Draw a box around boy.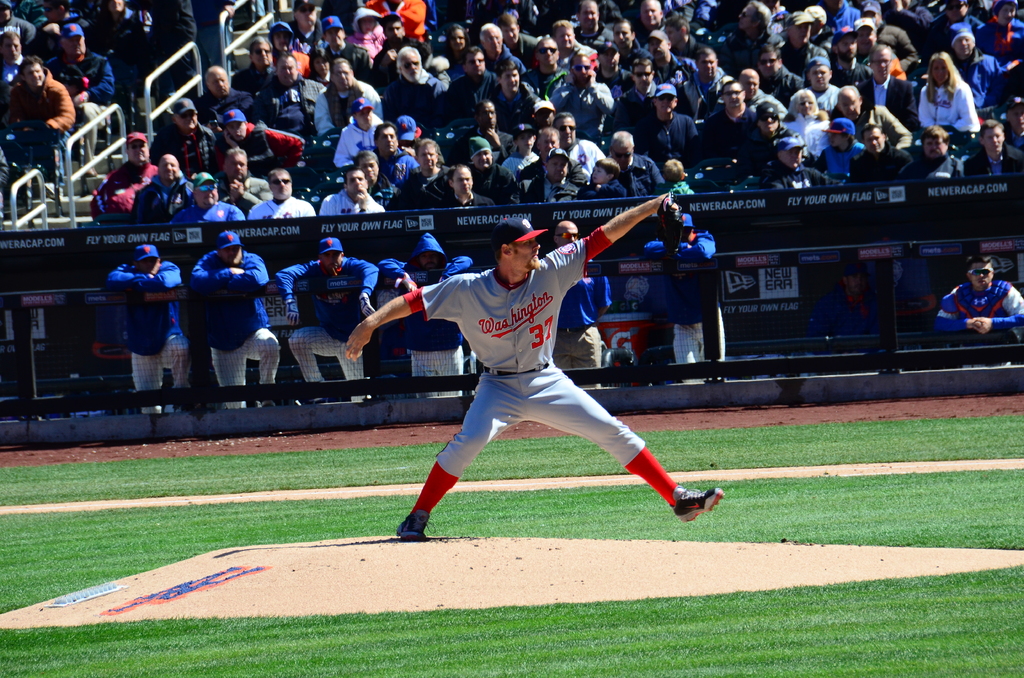
<bbox>593, 159, 638, 197</bbox>.
